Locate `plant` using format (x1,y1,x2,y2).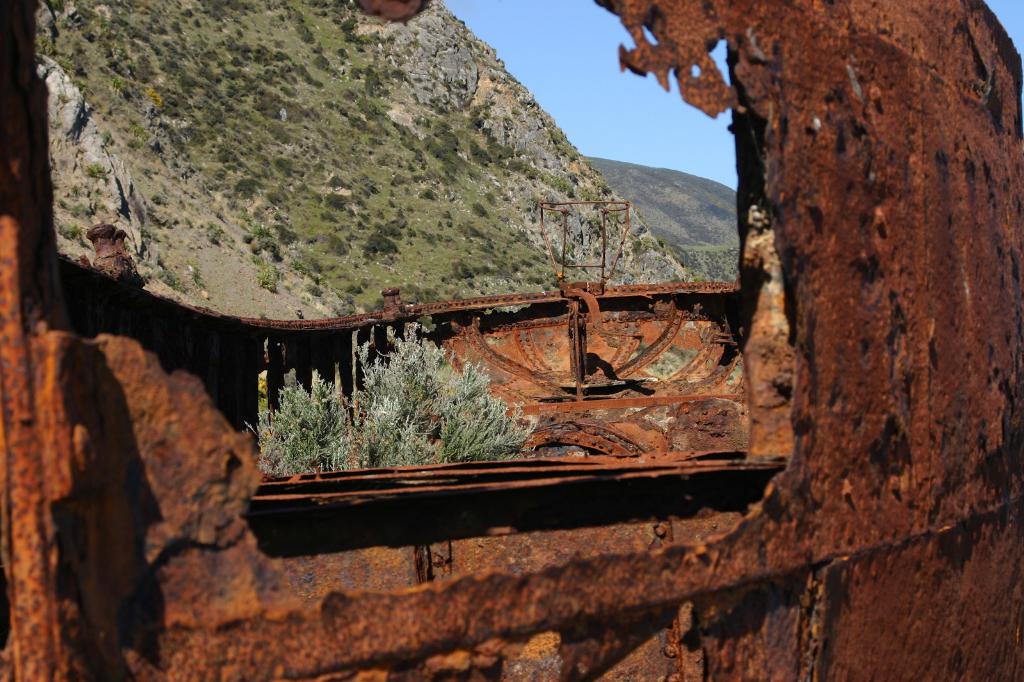
(65,204,95,222).
